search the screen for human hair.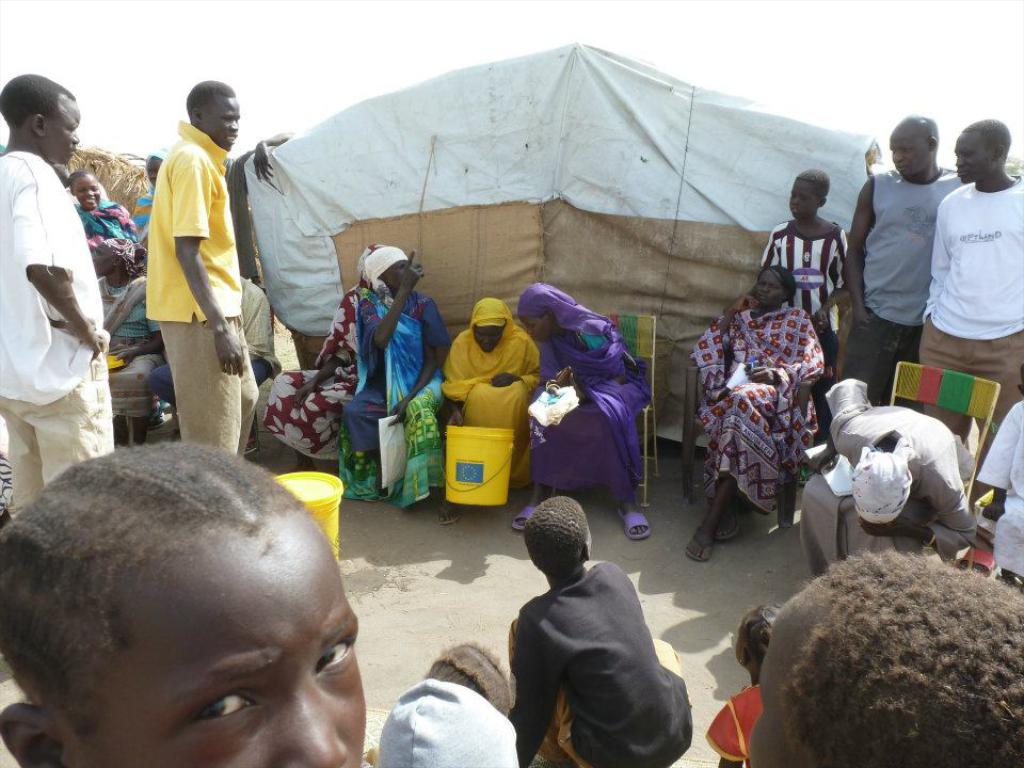
Found at <box>0,441,311,748</box>.
